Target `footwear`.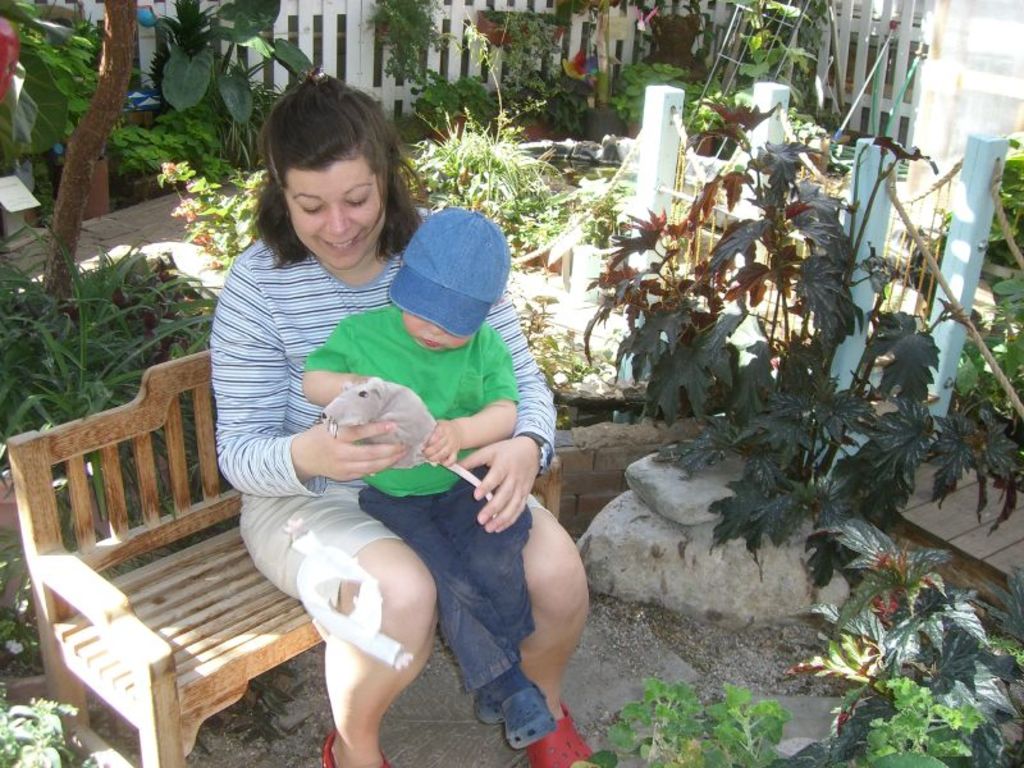
Target region: (462, 645, 524, 733).
